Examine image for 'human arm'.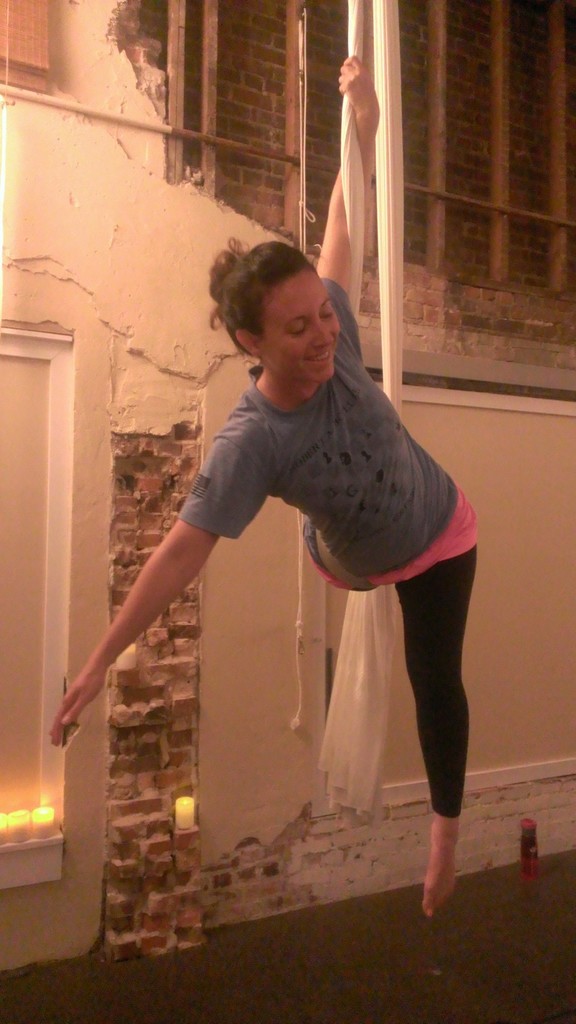
Examination result: bbox=[309, 59, 390, 348].
